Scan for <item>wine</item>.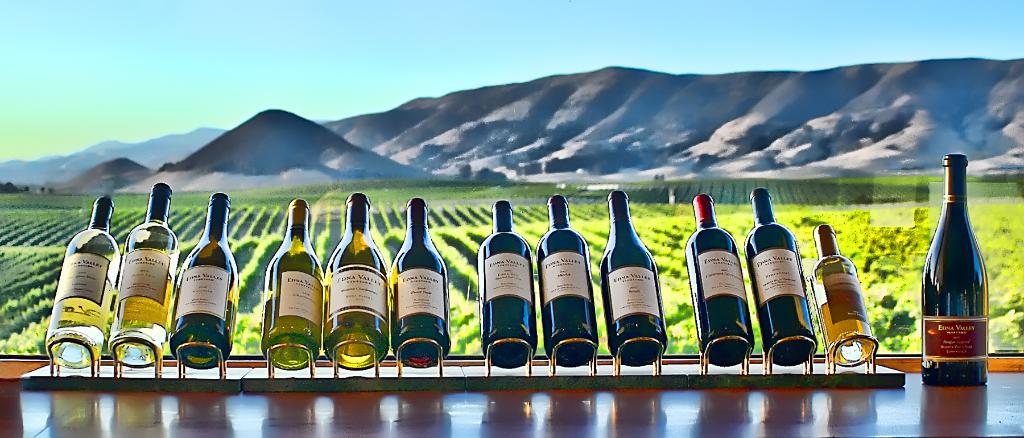
Scan result: 477:199:537:370.
